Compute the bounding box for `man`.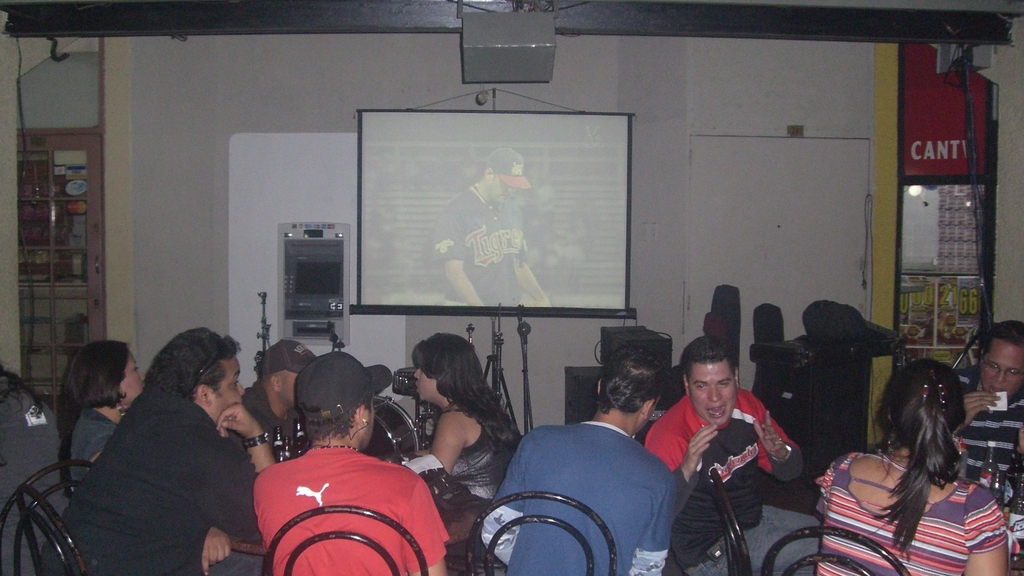
Rect(644, 334, 824, 575).
